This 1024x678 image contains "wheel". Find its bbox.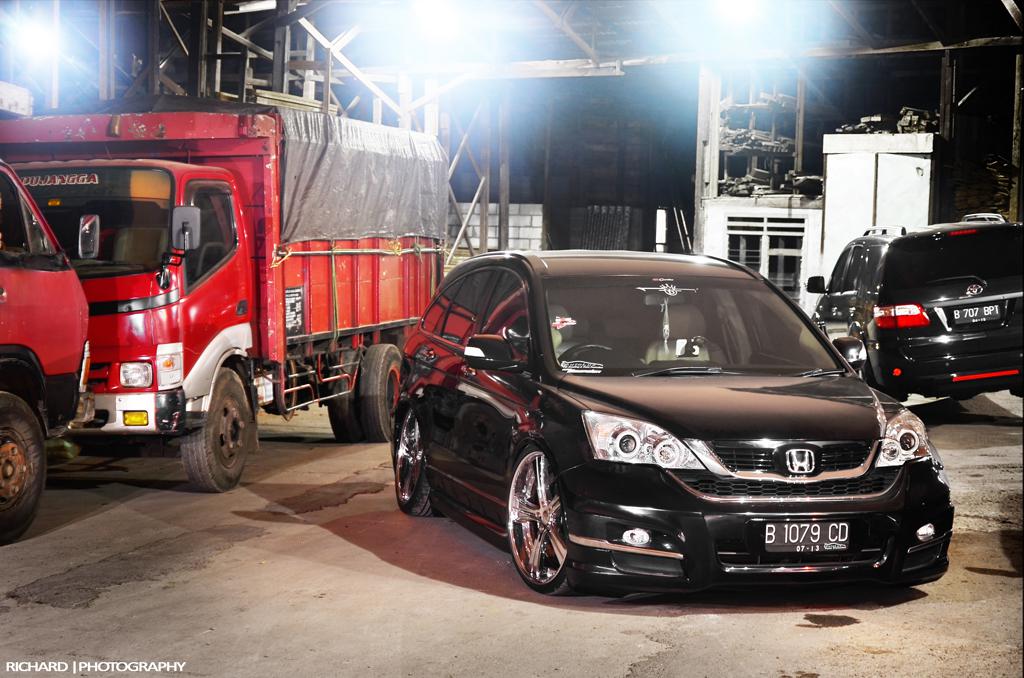
bbox(328, 349, 356, 442).
